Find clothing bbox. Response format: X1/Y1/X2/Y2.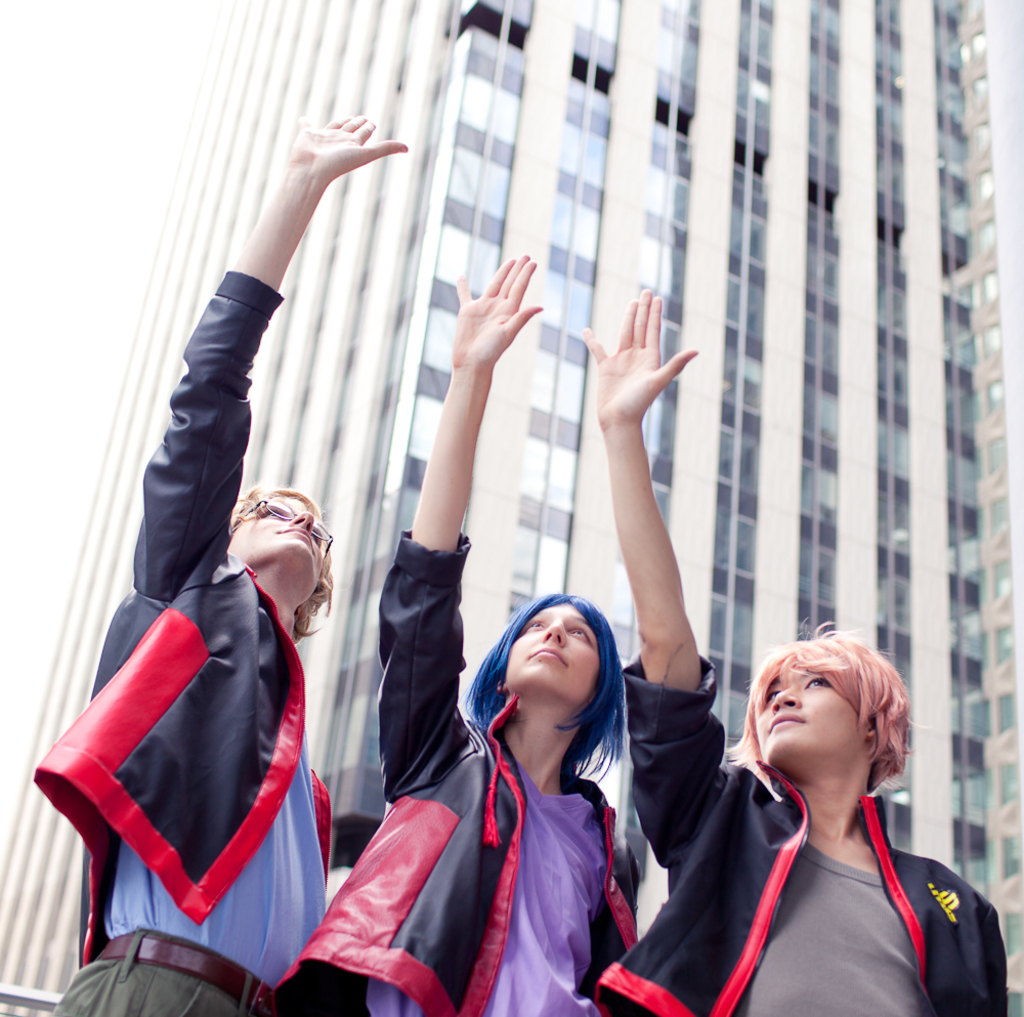
592/647/1012/1016.
